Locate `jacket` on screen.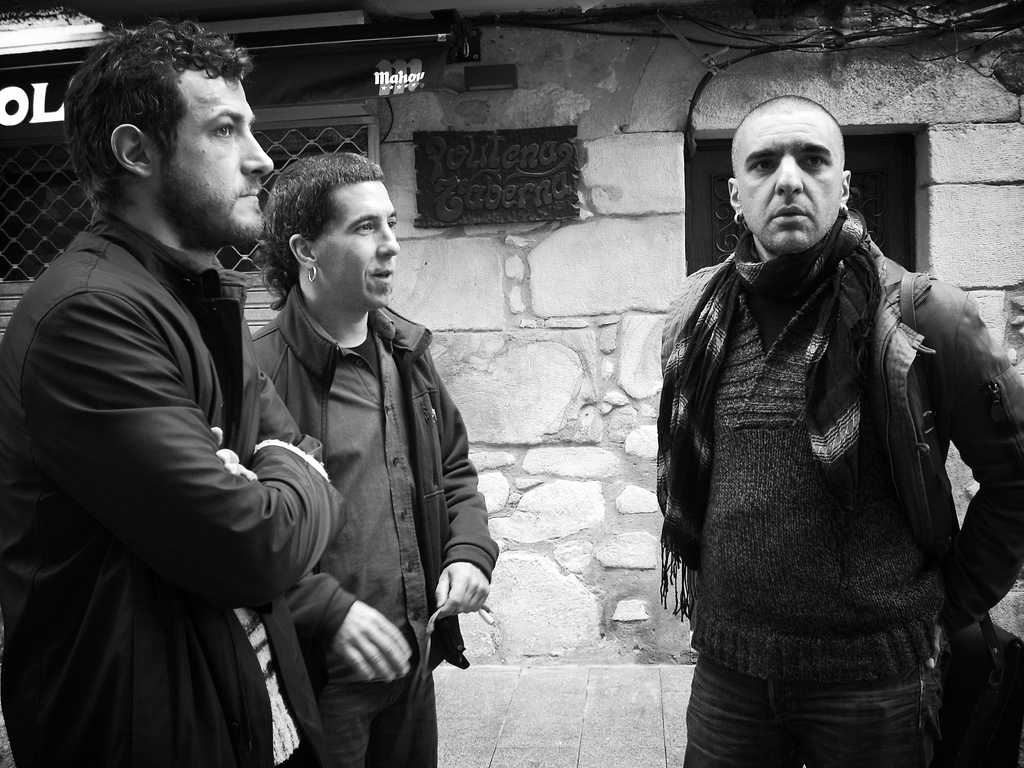
On screen at {"x1": 253, "y1": 283, "x2": 502, "y2": 672}.
